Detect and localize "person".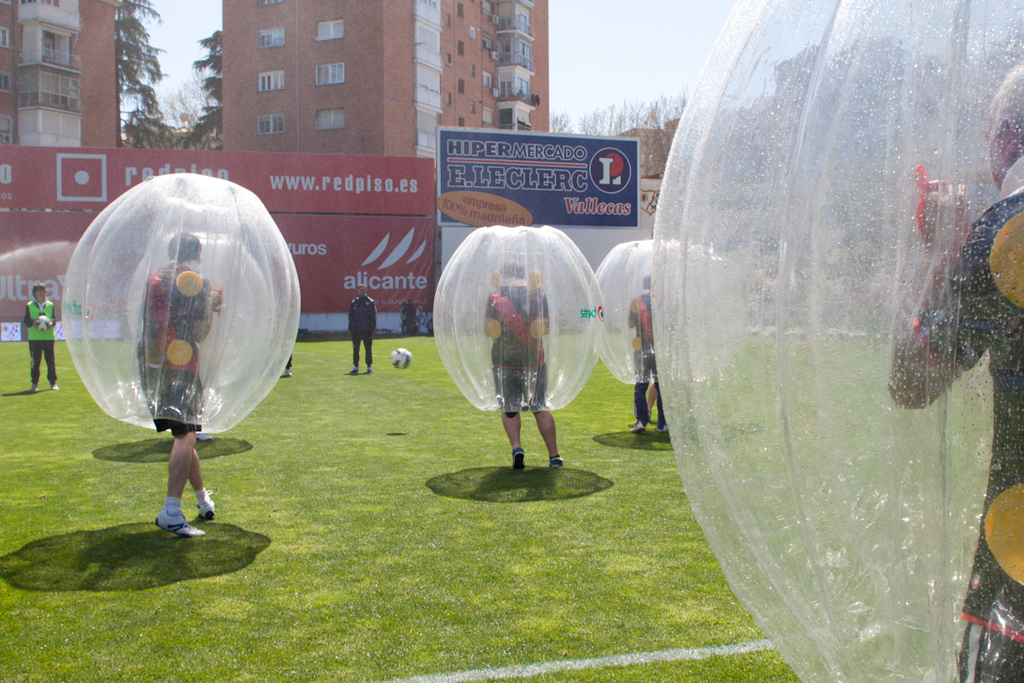
Localized at x1=620 y1=275 x2=677 y2=430.
